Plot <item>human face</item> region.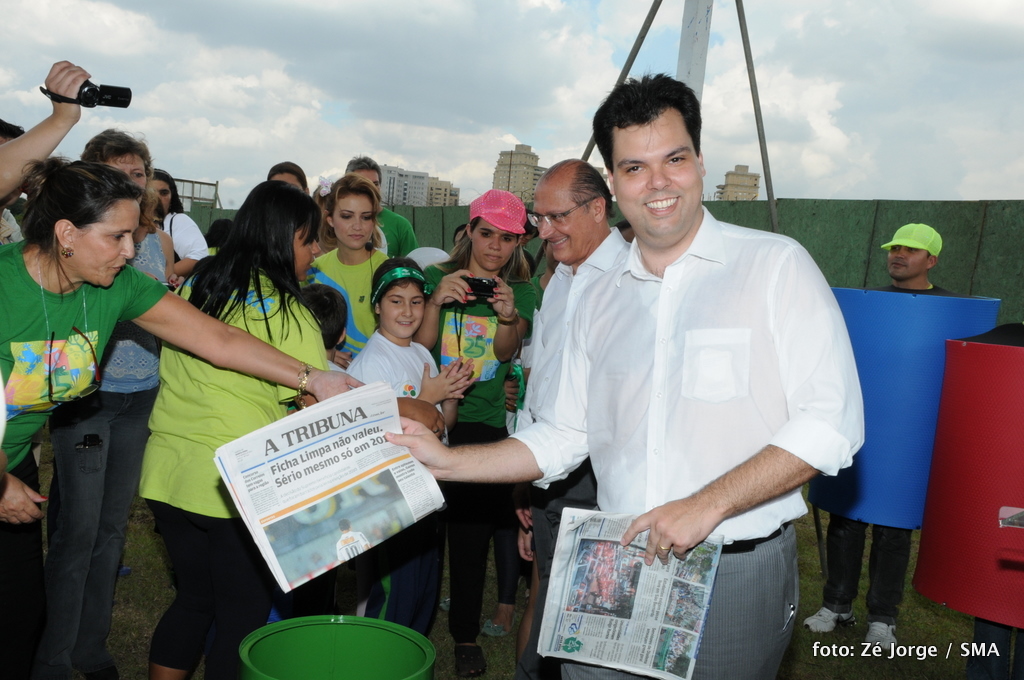
Plotted at locate(78, 199, 144, 293).
